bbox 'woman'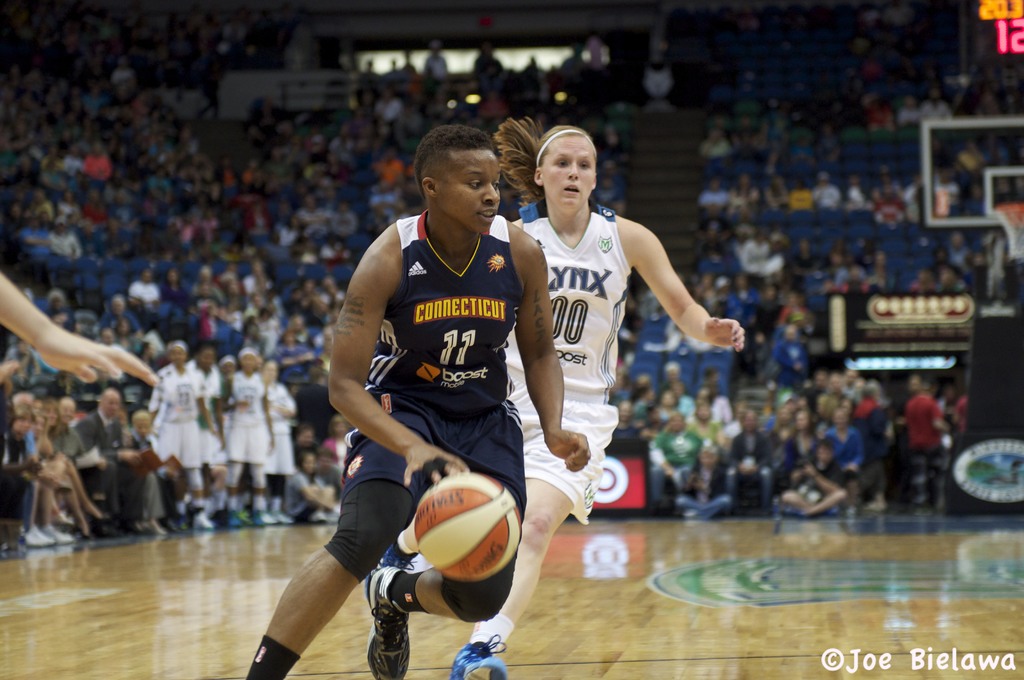
locate(324, 410, 352, 456)
